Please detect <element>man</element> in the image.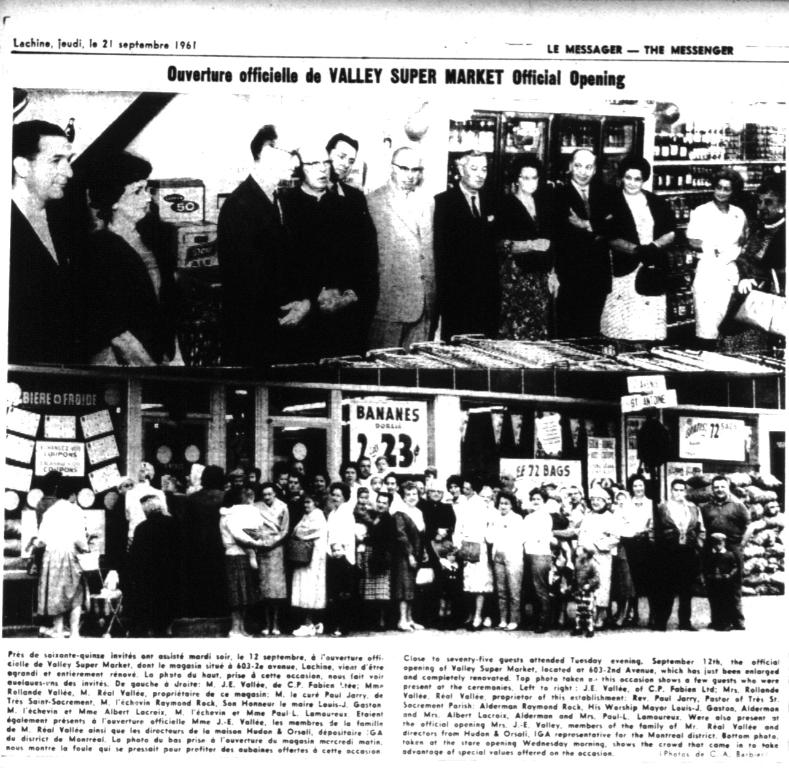
[359,489,405,635].
